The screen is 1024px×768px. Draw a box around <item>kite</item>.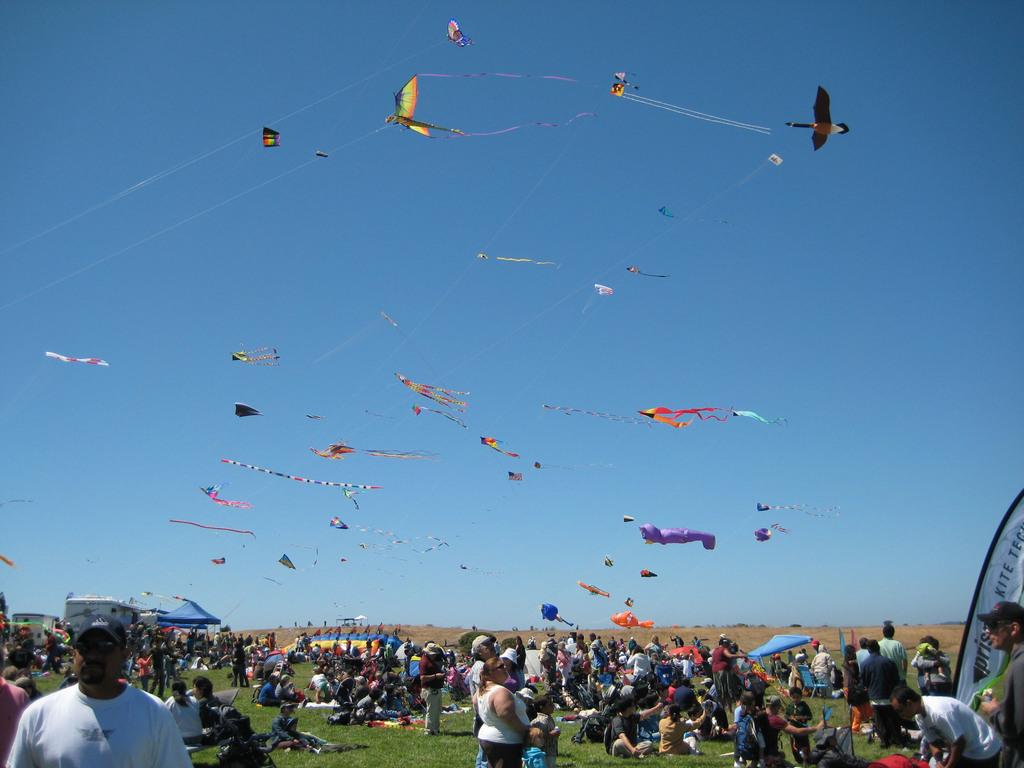
(307, 438, 446, 461).
